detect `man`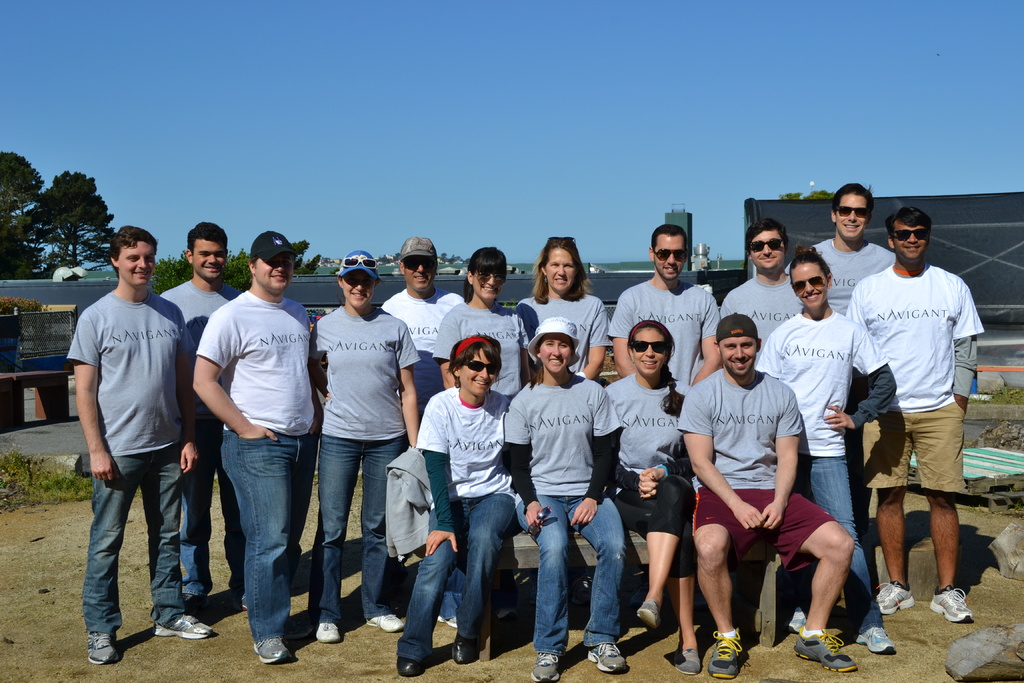
left=800, top=185, right=915, bottom=317
